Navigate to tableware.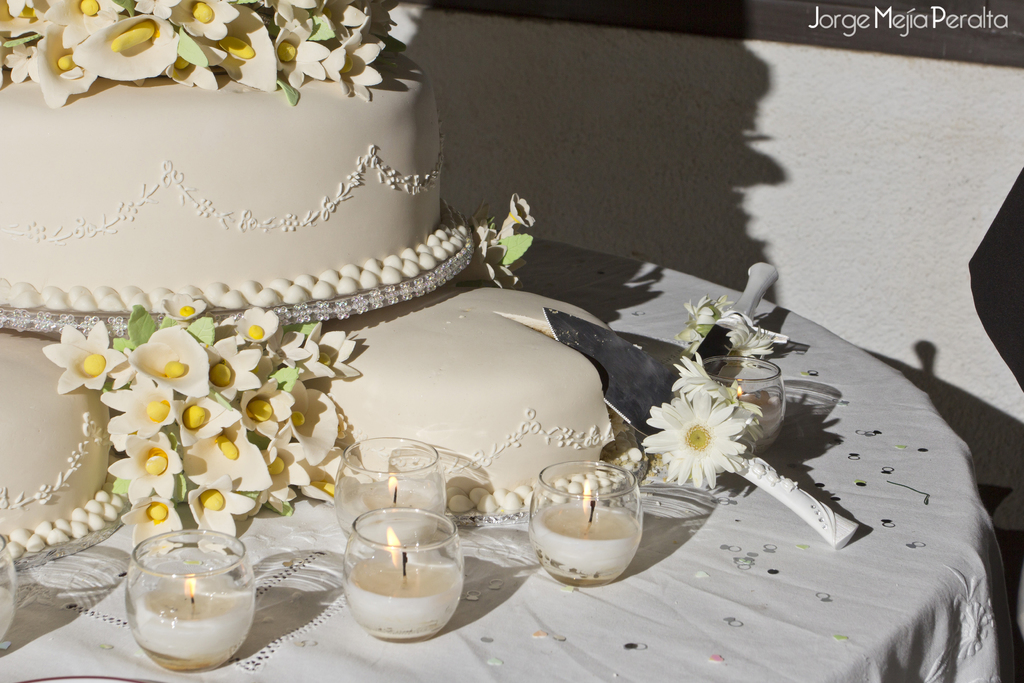
Navigation target: select_region(546, 306, 863, 549).
